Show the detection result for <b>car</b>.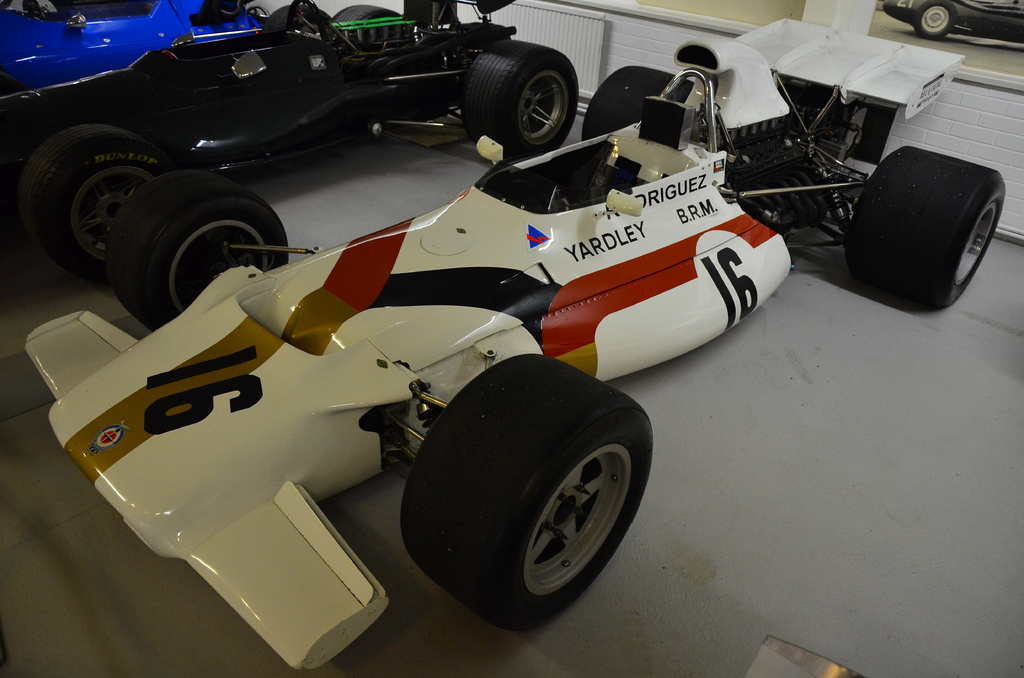
bbox=(881, 0, 1023, 42).
